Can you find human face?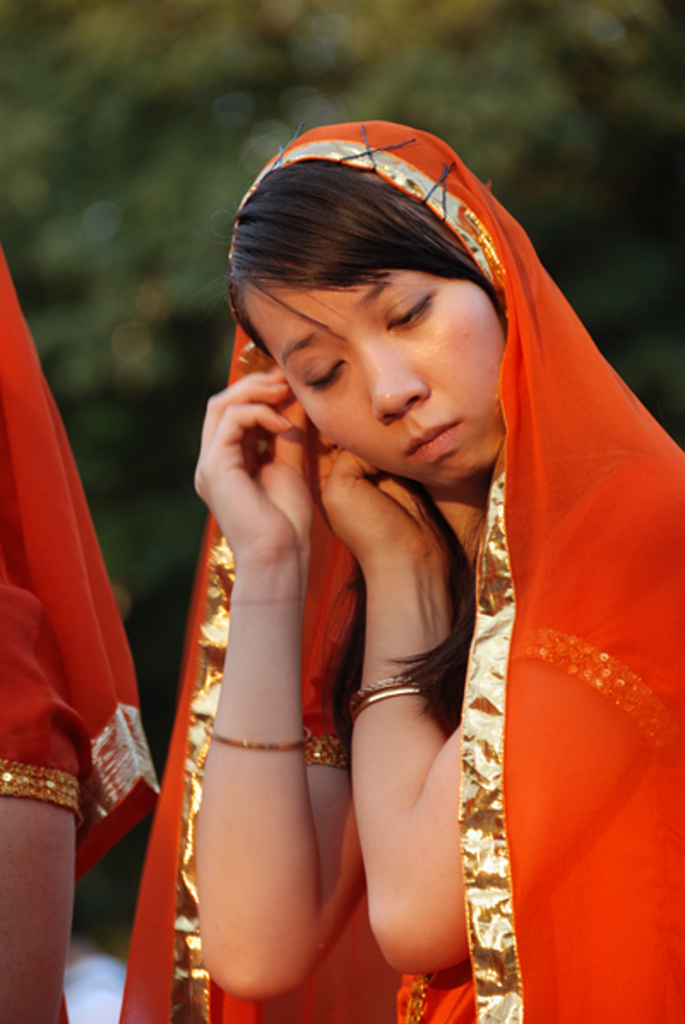
Yes, bounding box: bbox=(243, 284, 502, 486).
